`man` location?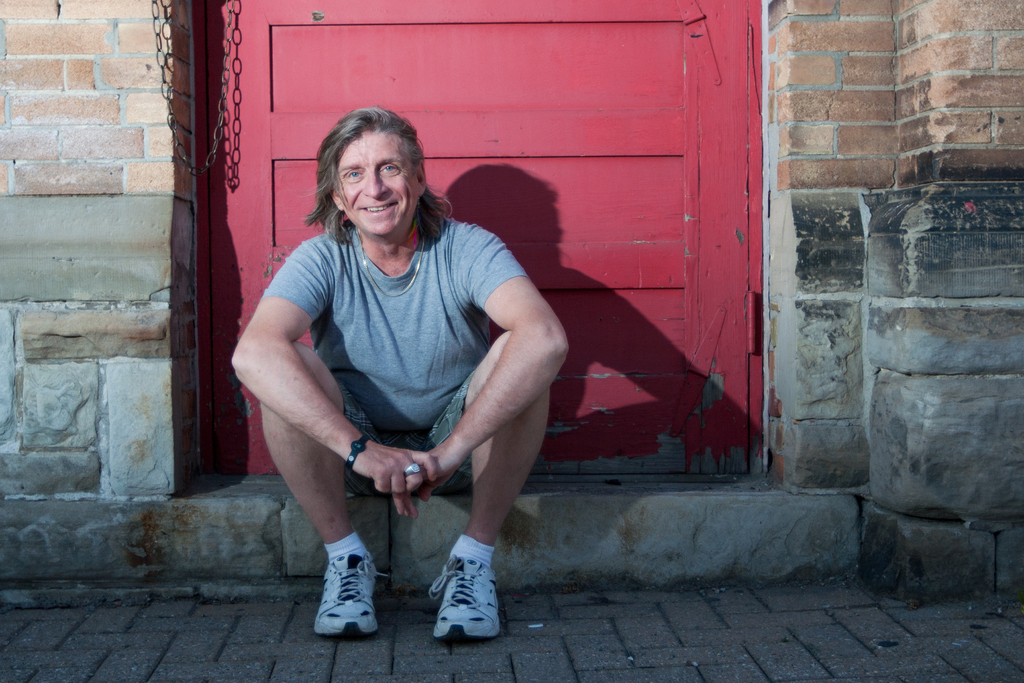
detection(229, 101, 579, 643)
